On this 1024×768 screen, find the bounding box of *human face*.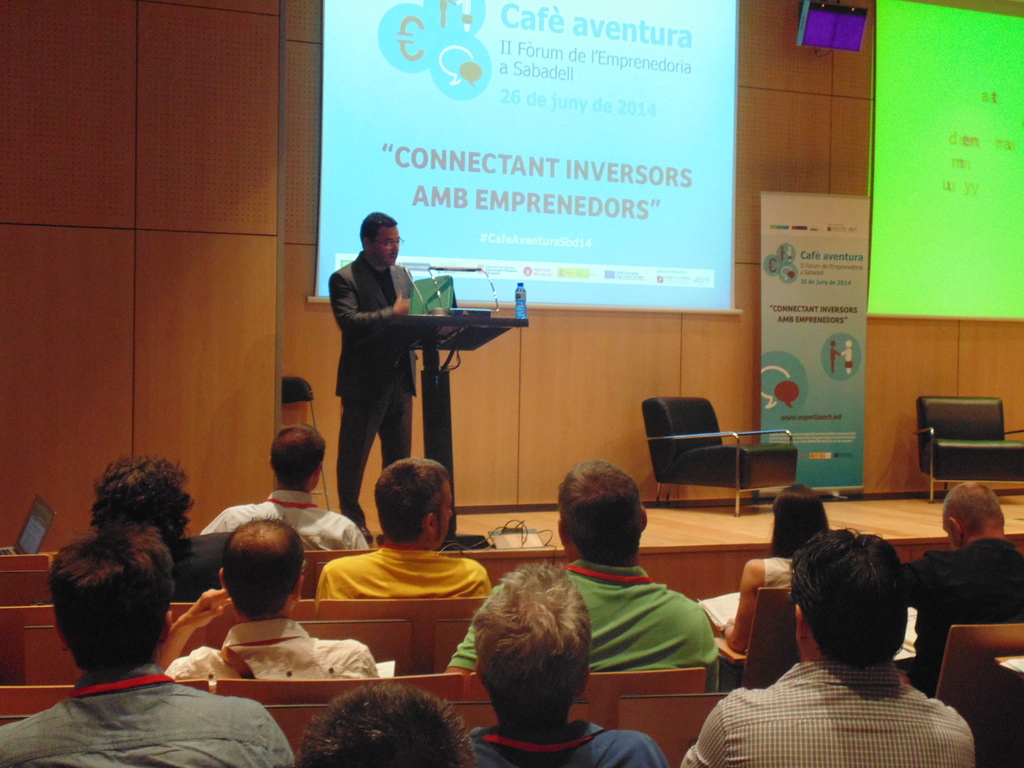
Bounding box: l=373, t=228, r=397, b=268.
